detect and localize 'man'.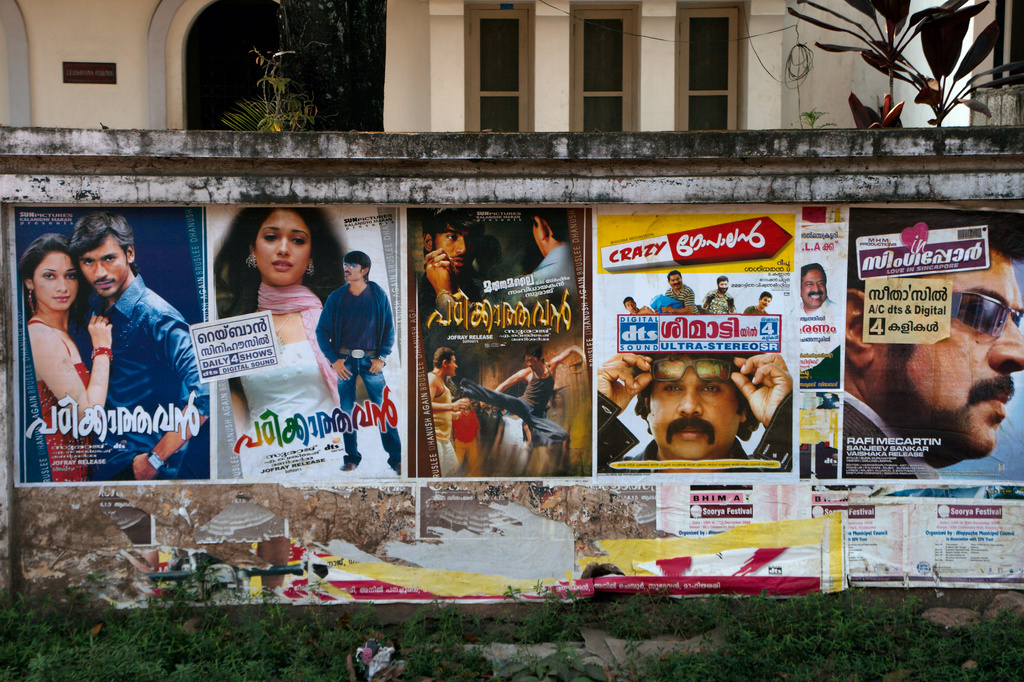
Localized at <bbox>422, 208, 492, 320</bbox>.
